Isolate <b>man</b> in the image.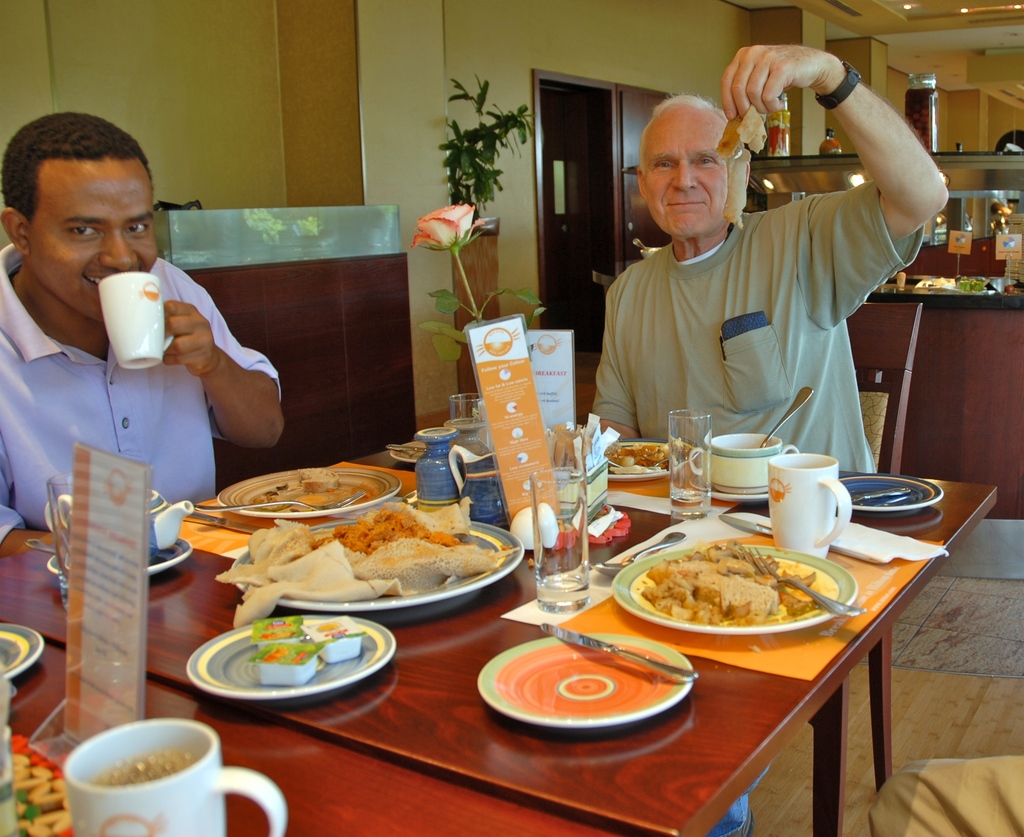
Isolated region: (0, 110, 289, 545).
